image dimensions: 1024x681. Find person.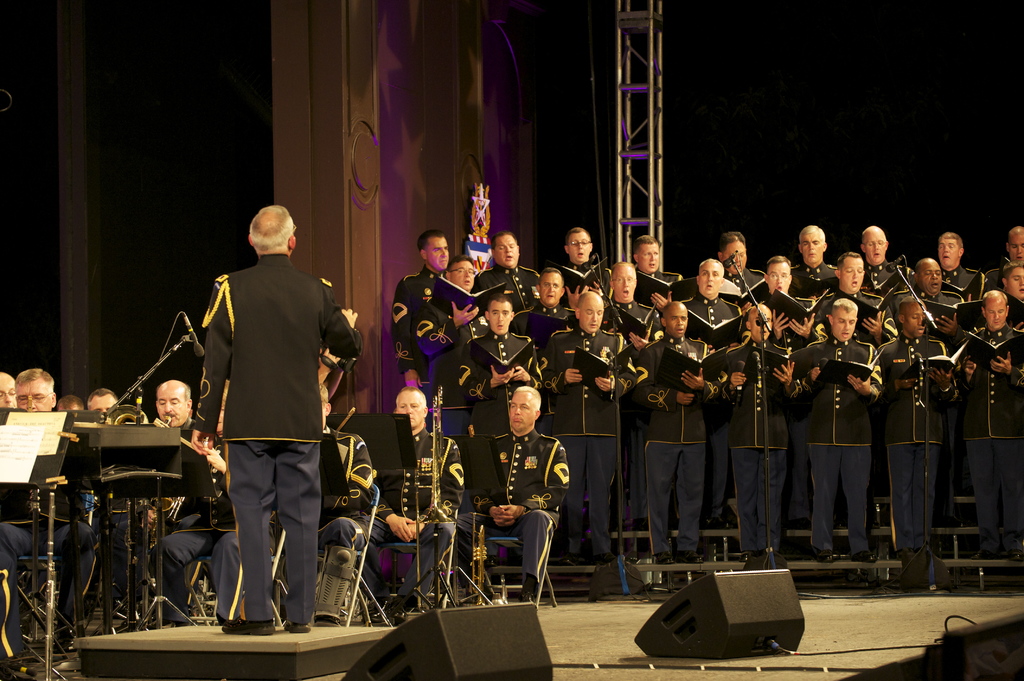
x1=269 y1=364 x2=374 y2=577.
